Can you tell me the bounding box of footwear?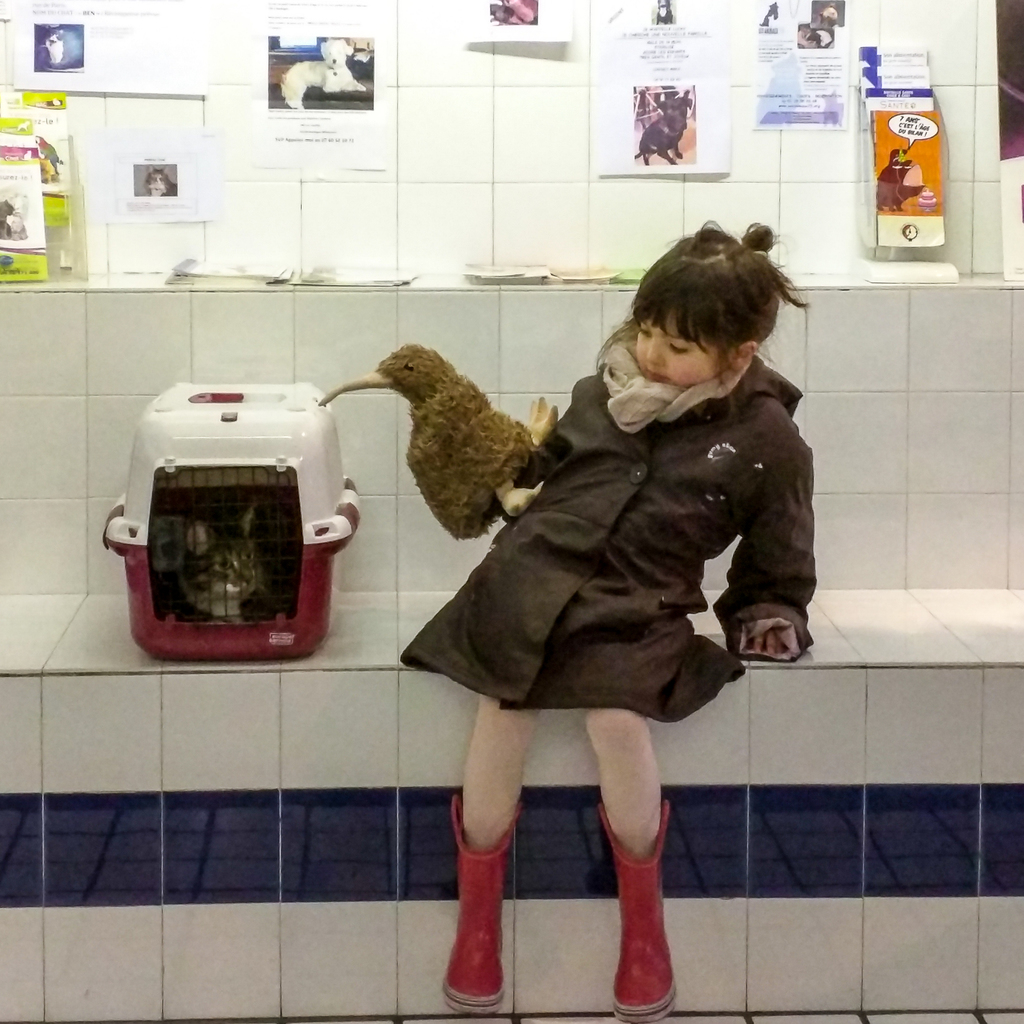
crop(599, 793, 678, 1023).
